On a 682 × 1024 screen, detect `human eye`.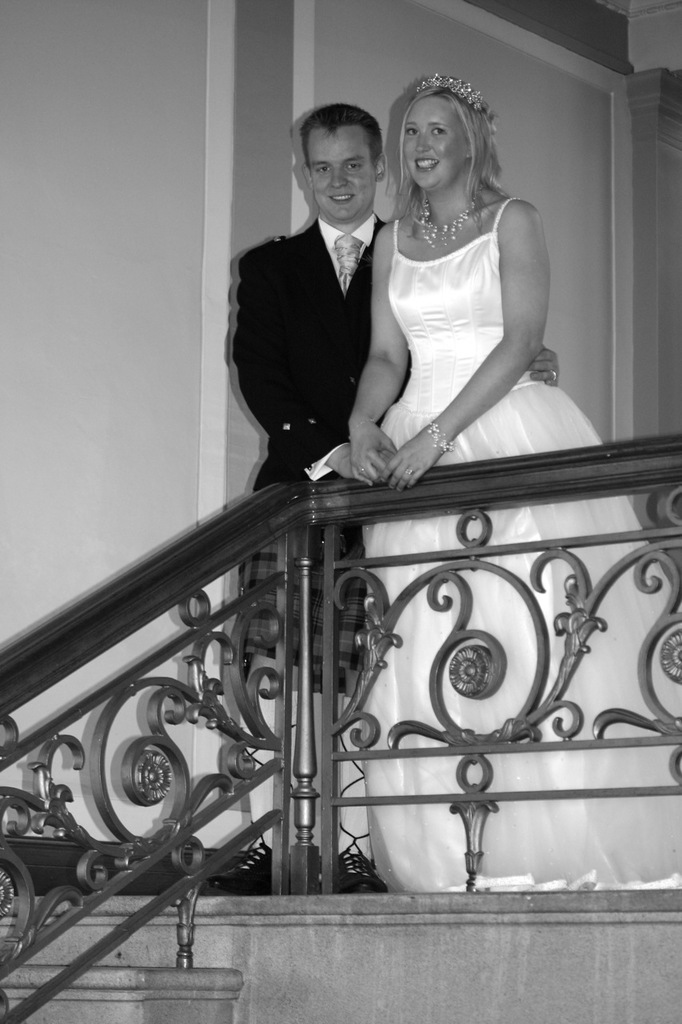
rect(405, 126, 418, 139).
